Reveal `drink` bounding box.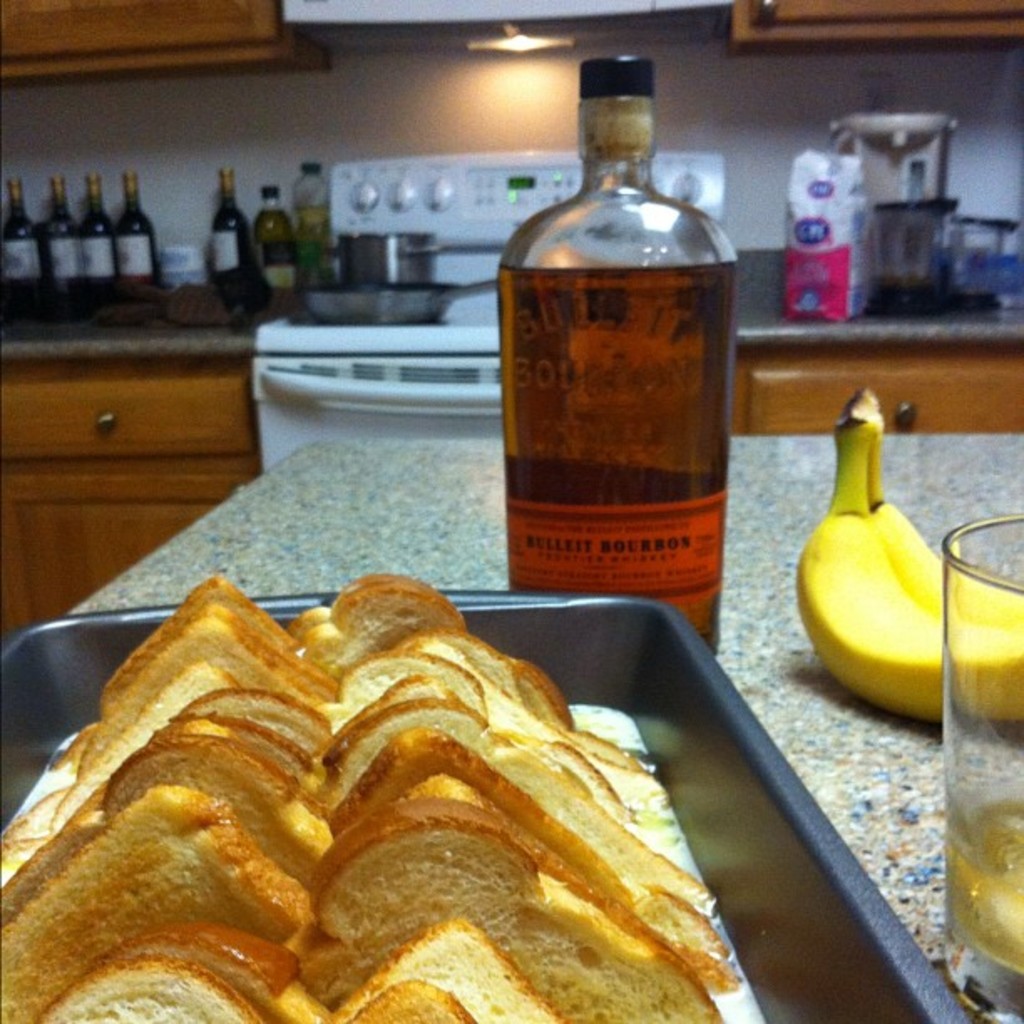
Revealed: (300,204,333,266).
